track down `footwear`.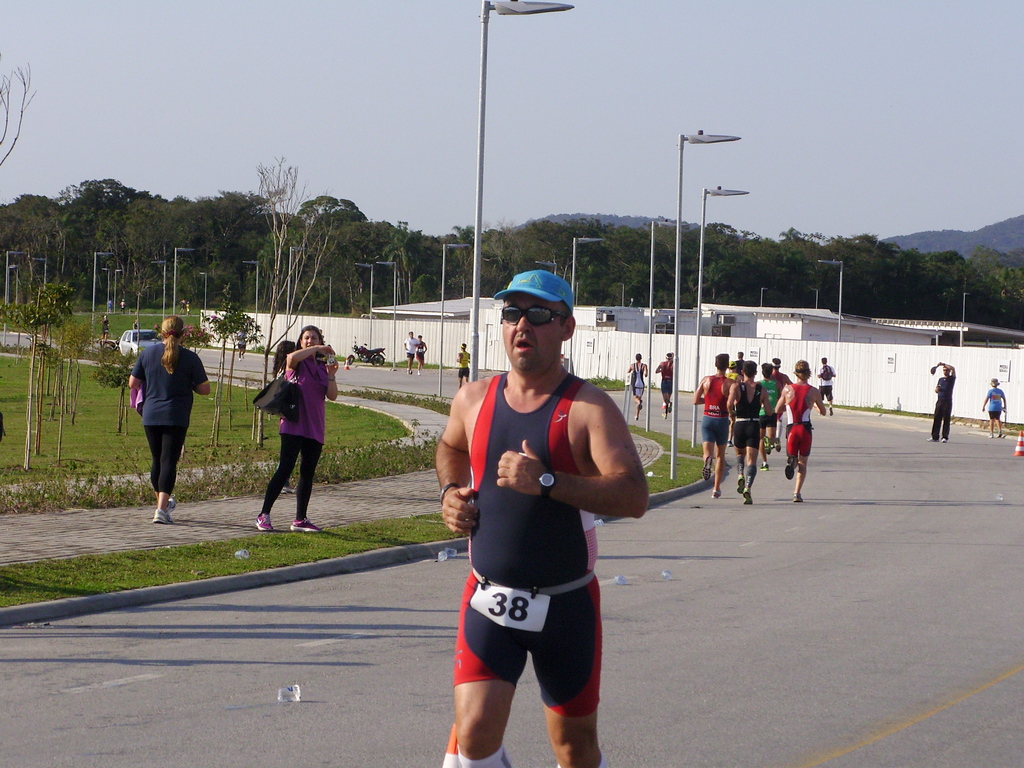
Tracked to rect(831, 408, 834, 415).
